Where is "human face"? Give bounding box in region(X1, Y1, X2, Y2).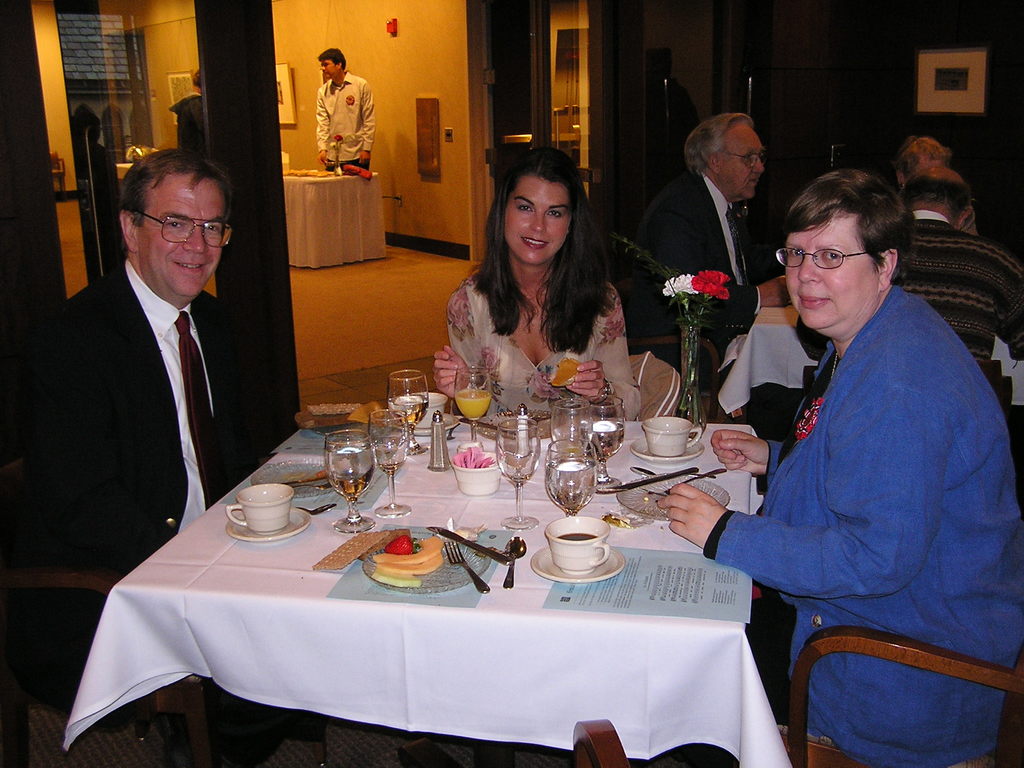
region(140, 172, 227, 298).
